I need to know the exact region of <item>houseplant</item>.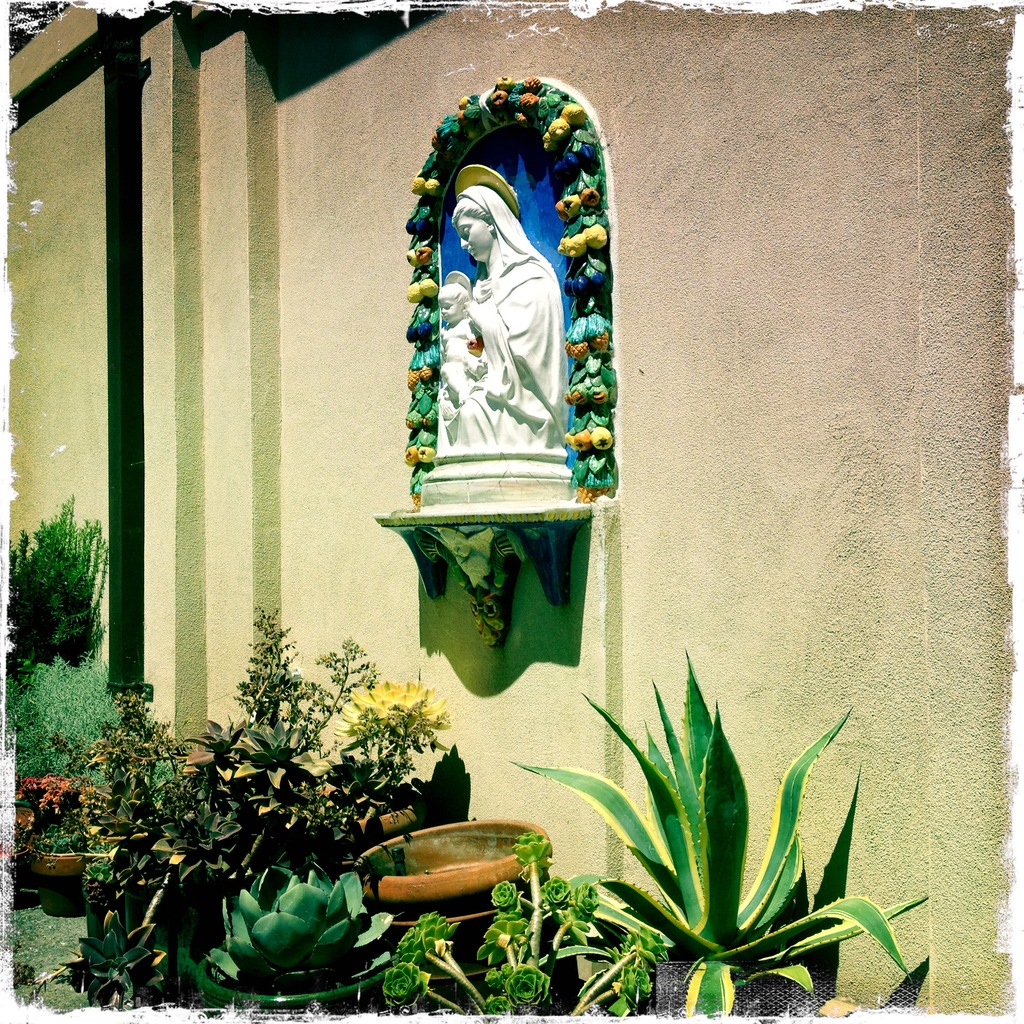
Region: bbox=[37, 771, 105, 921].
